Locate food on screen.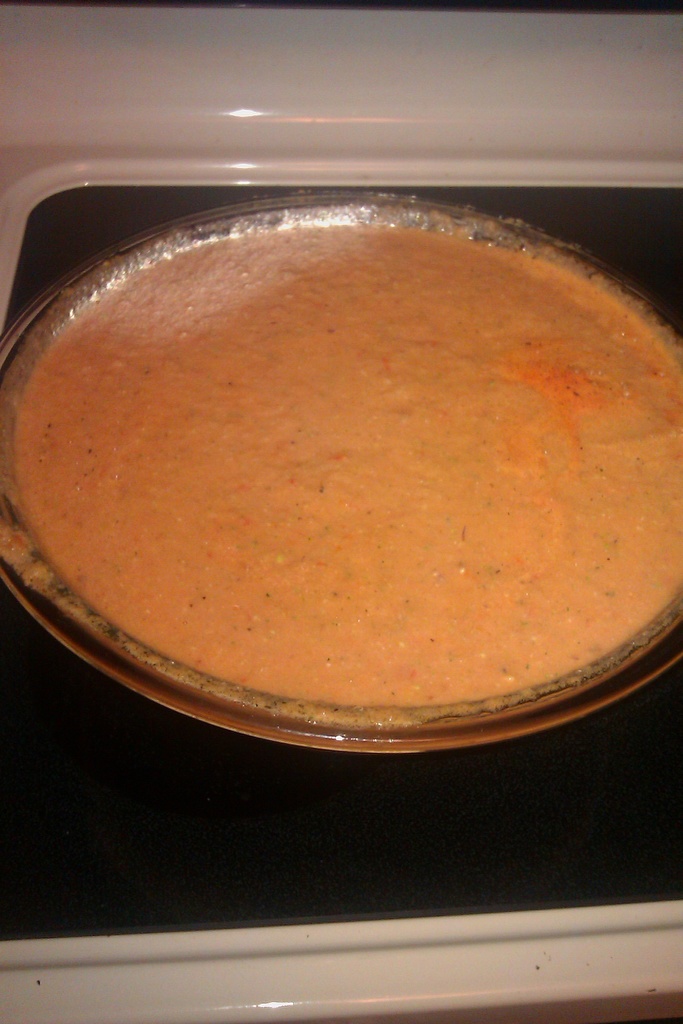
On screen at <box>26,241,654,733</box>.
